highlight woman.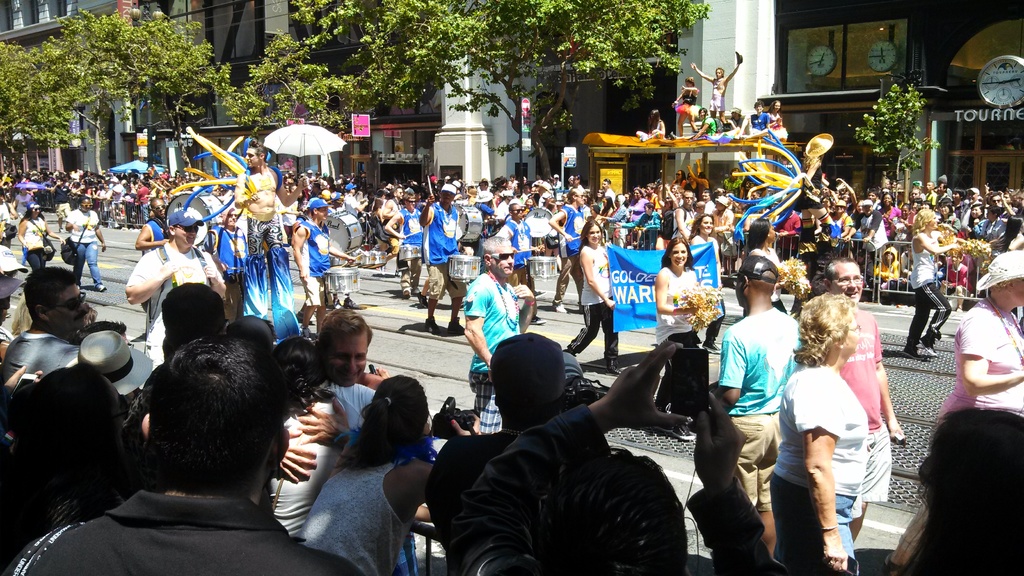
Highlighted region: l=903, t=208, r=963, b=359.
